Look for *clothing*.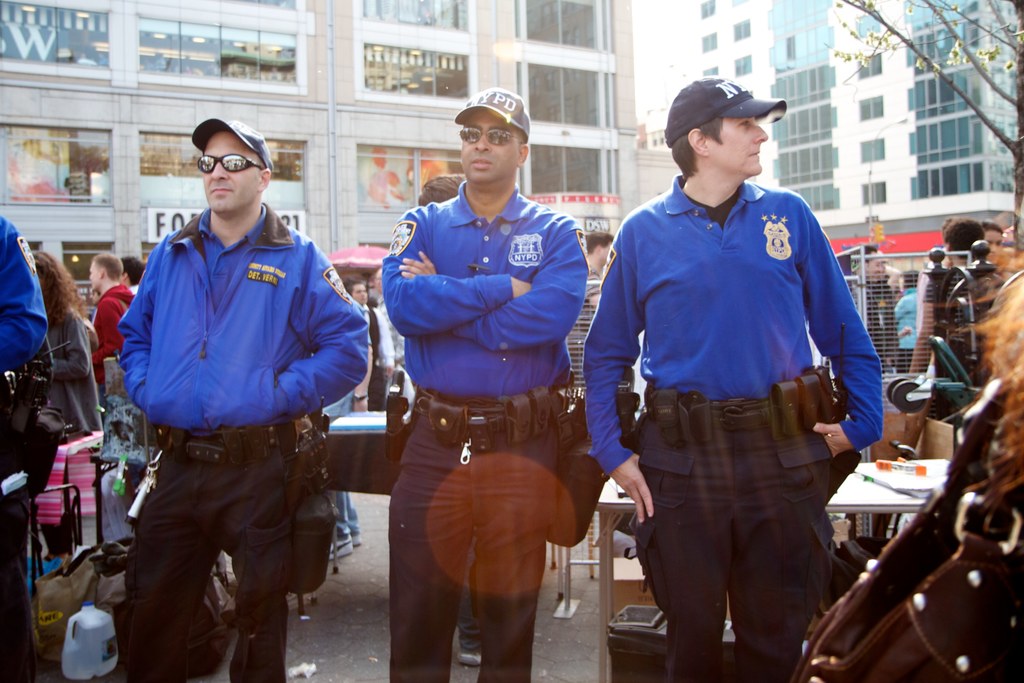
Found: 582/272/593/312.
